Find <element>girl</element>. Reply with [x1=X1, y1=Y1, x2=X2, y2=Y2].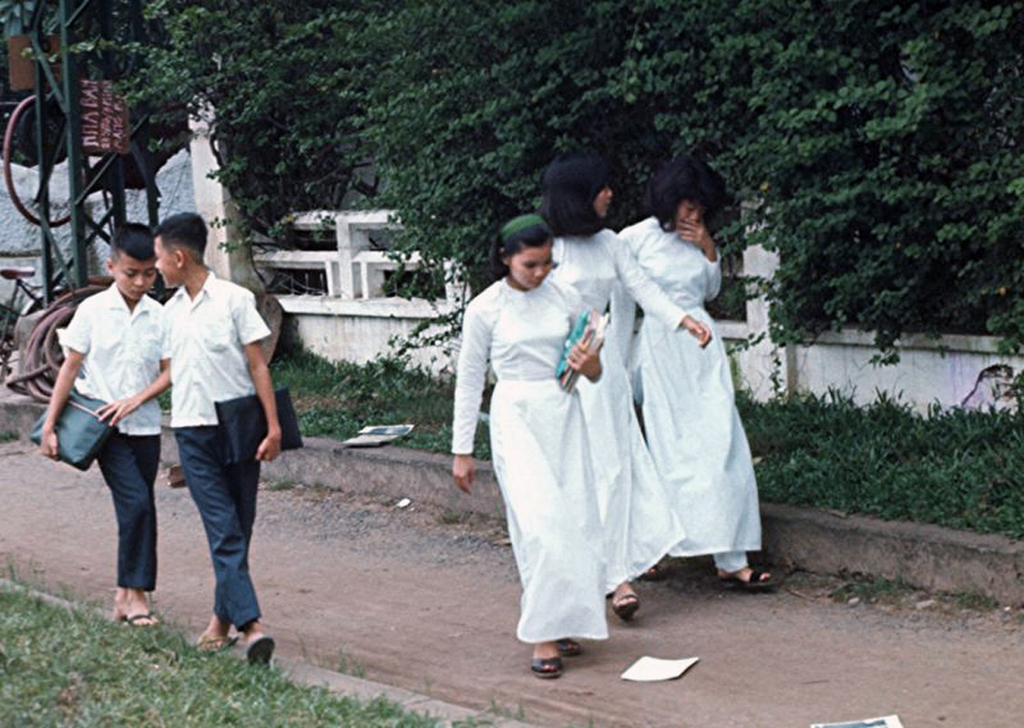
[x1=616, y1=162, x2=766, y2=579].
